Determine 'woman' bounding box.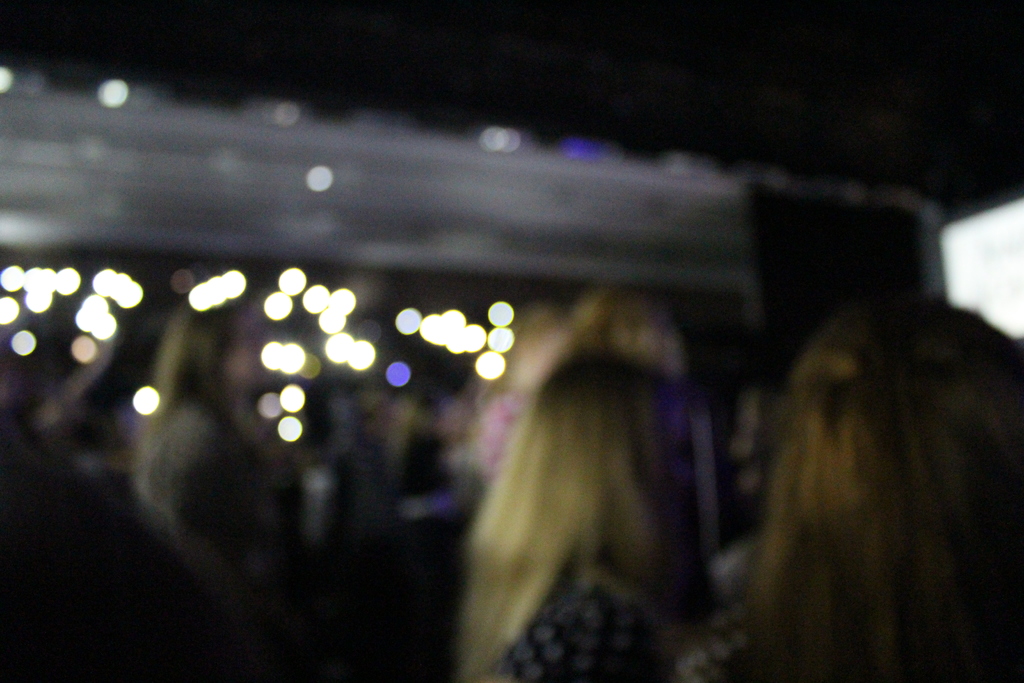
Determined: {"left": 676, "top": 293, "right": 1023, "bottom": 682}.
